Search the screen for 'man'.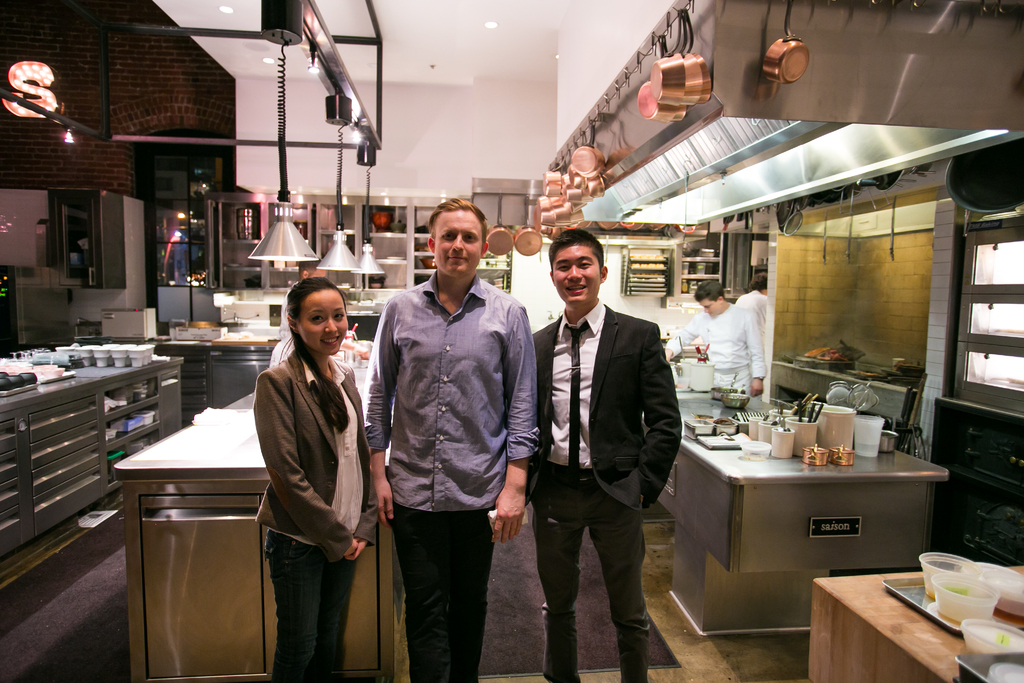
Found at (530, 227, 681, 682).
